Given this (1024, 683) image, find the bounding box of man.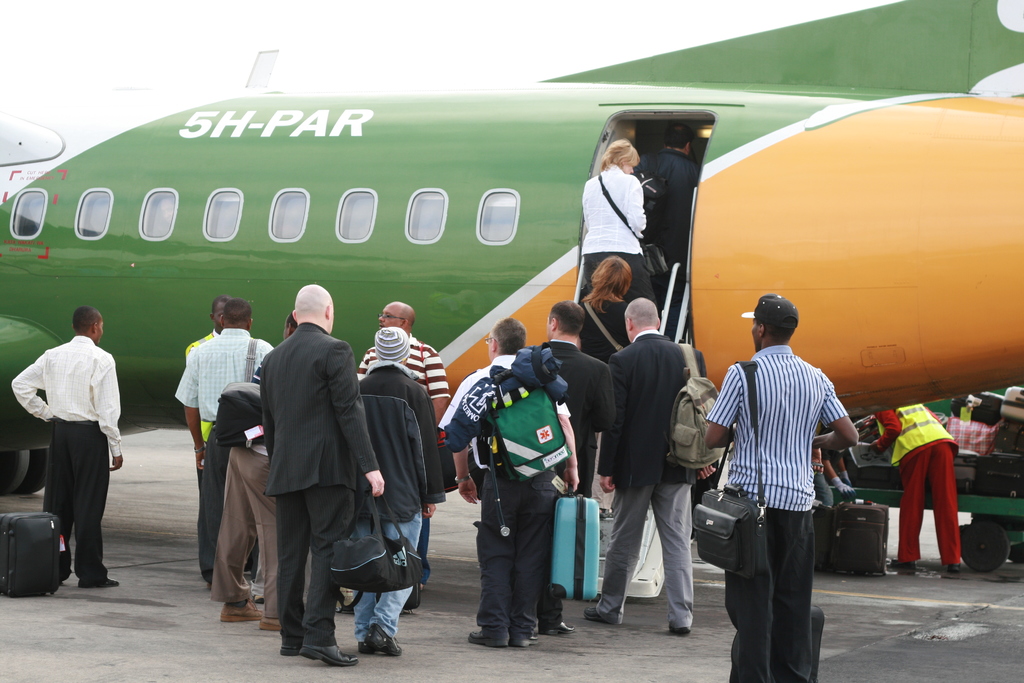
(left=716, top=297, right=867, bottom=666).
